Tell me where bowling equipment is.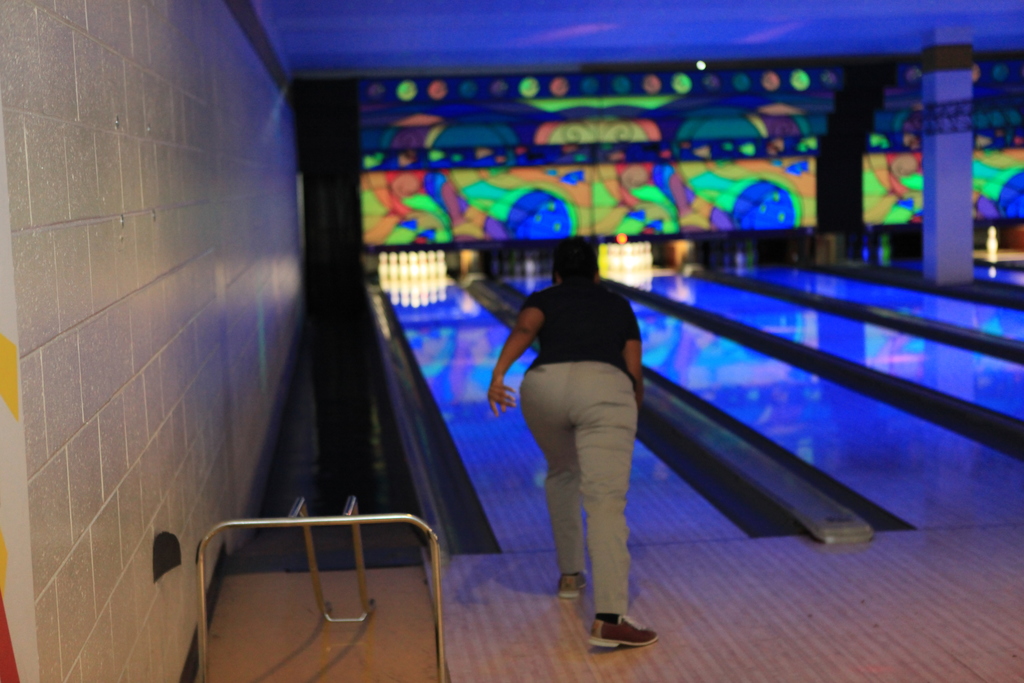
bowling equipment is at l=380, t=245, r=449, b=295.
